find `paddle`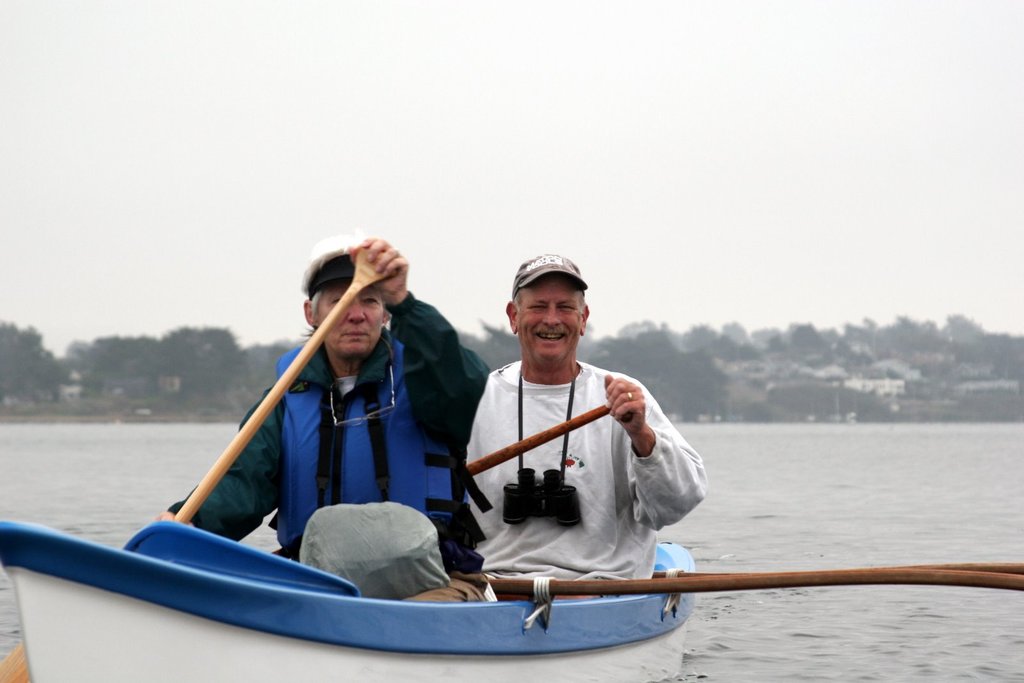
(467,403,634,478)
